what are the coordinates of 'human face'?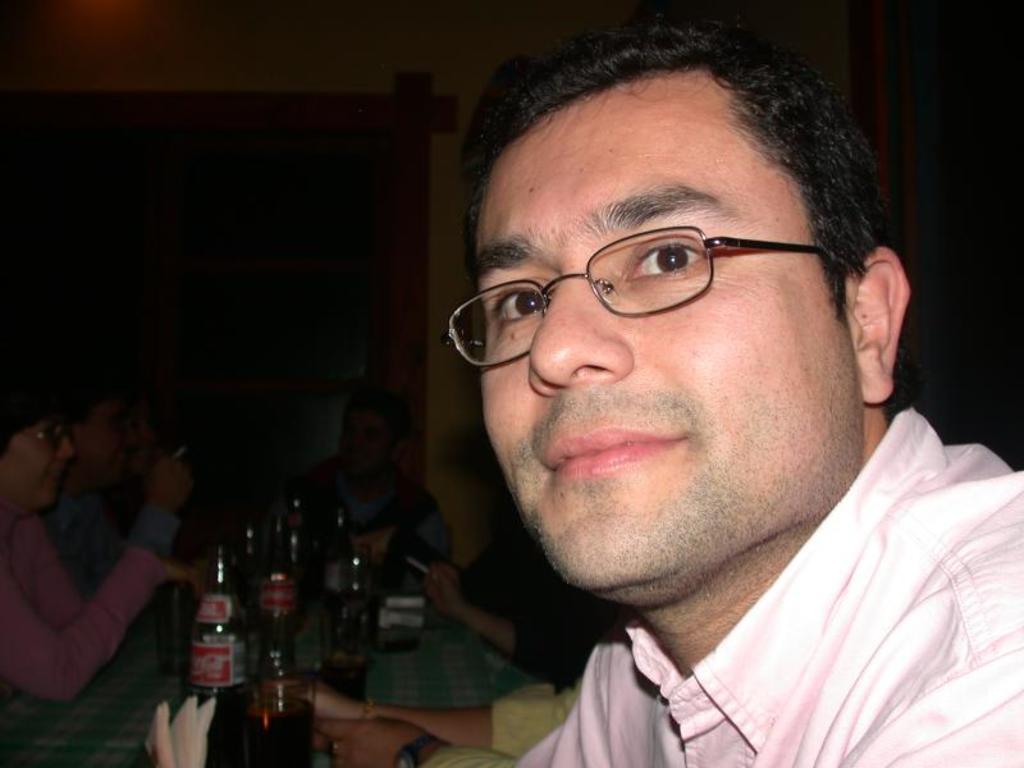
(445,86,858,612).
